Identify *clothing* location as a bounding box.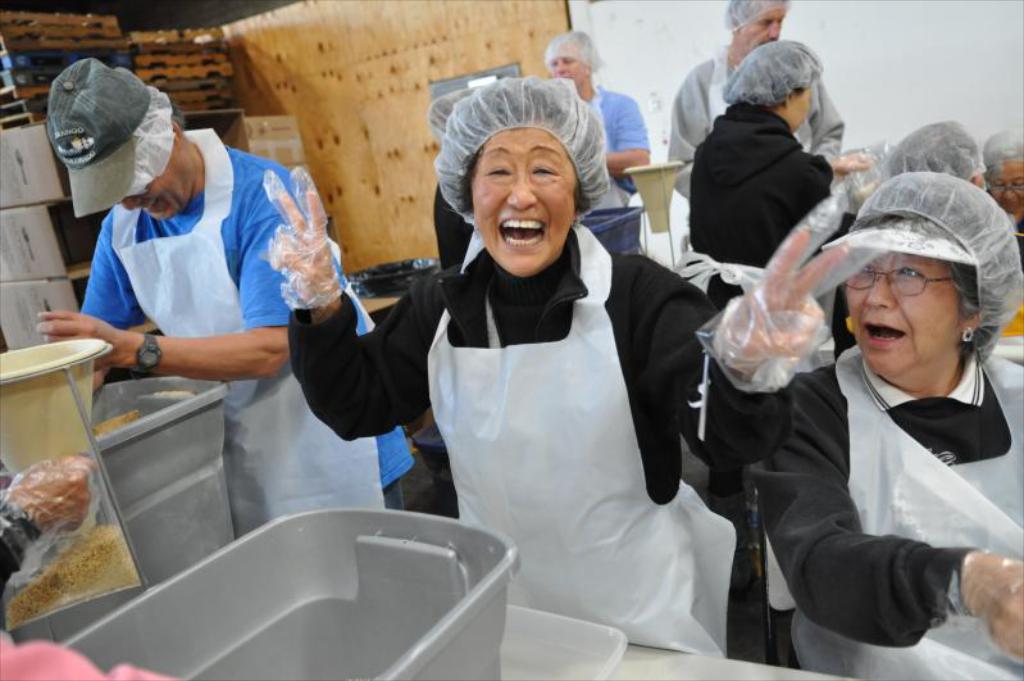
bbox(684, 100, 846, 323).
